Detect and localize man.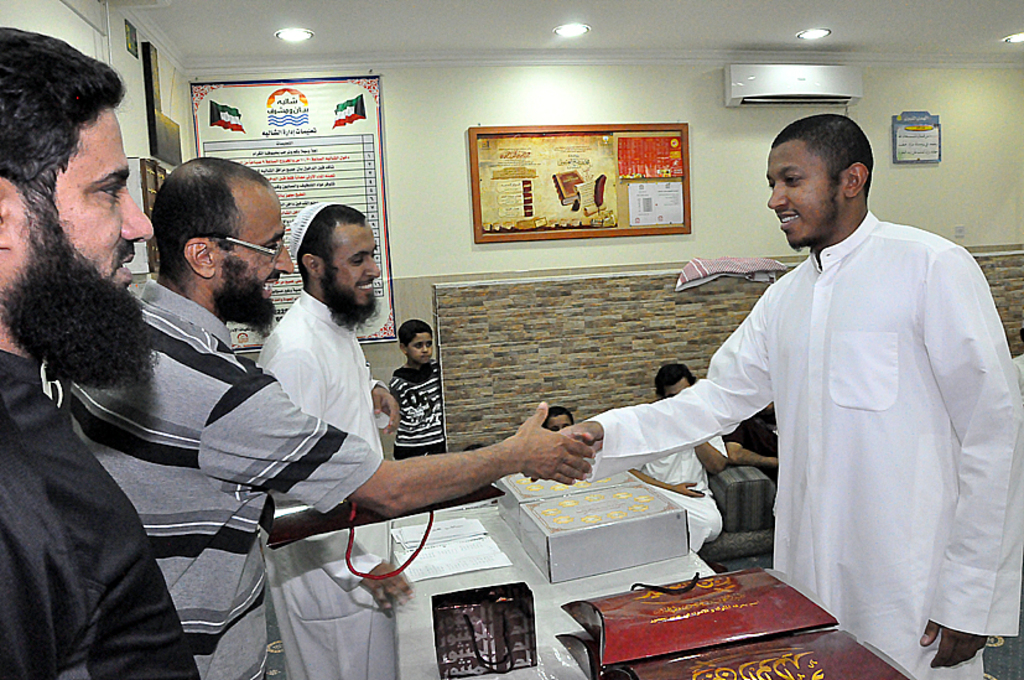
Localized at (722, 405, 778, 486).
